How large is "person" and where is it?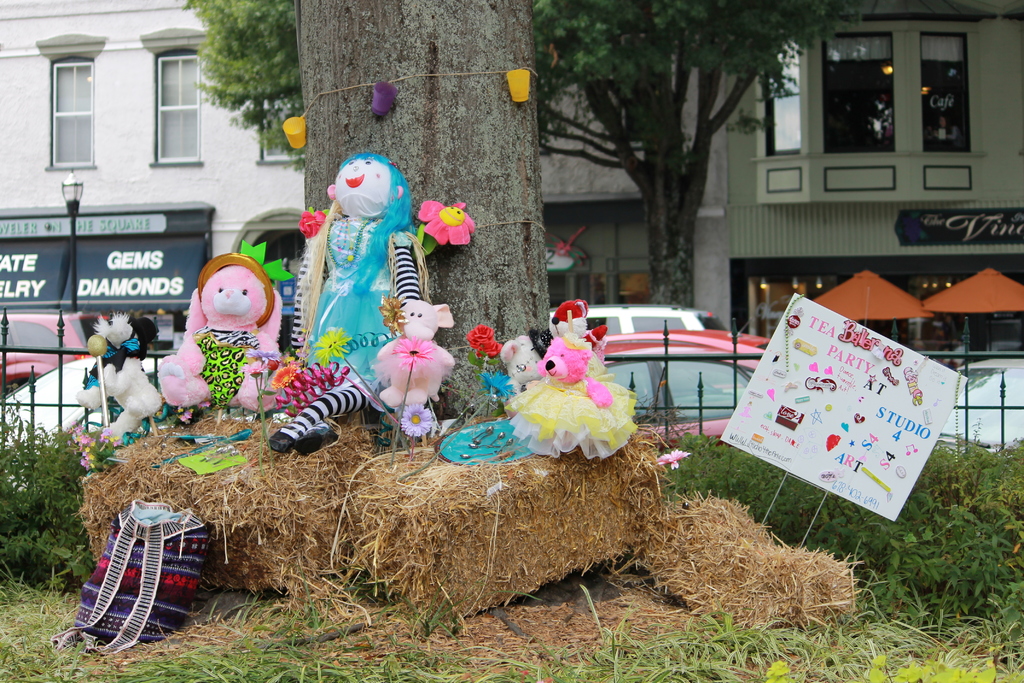
Bounding box: (x1=518, y1=286, x2=646, y2=477).
